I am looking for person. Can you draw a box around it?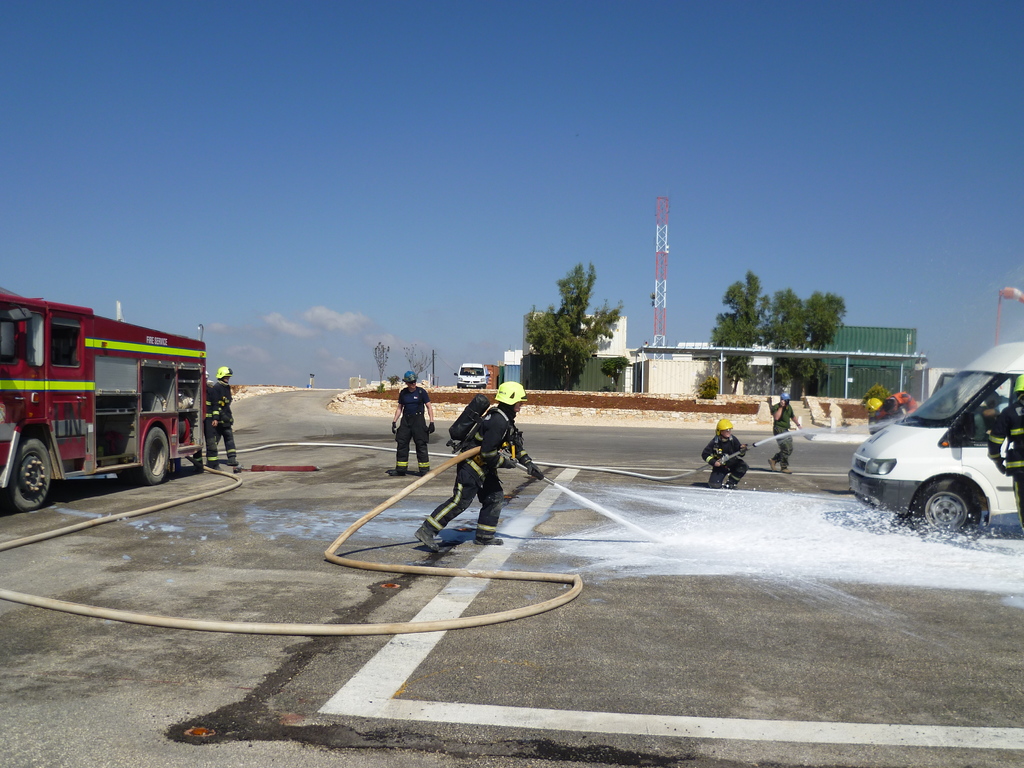
Sure, the bounding box is (765, 392, 809, 479).
